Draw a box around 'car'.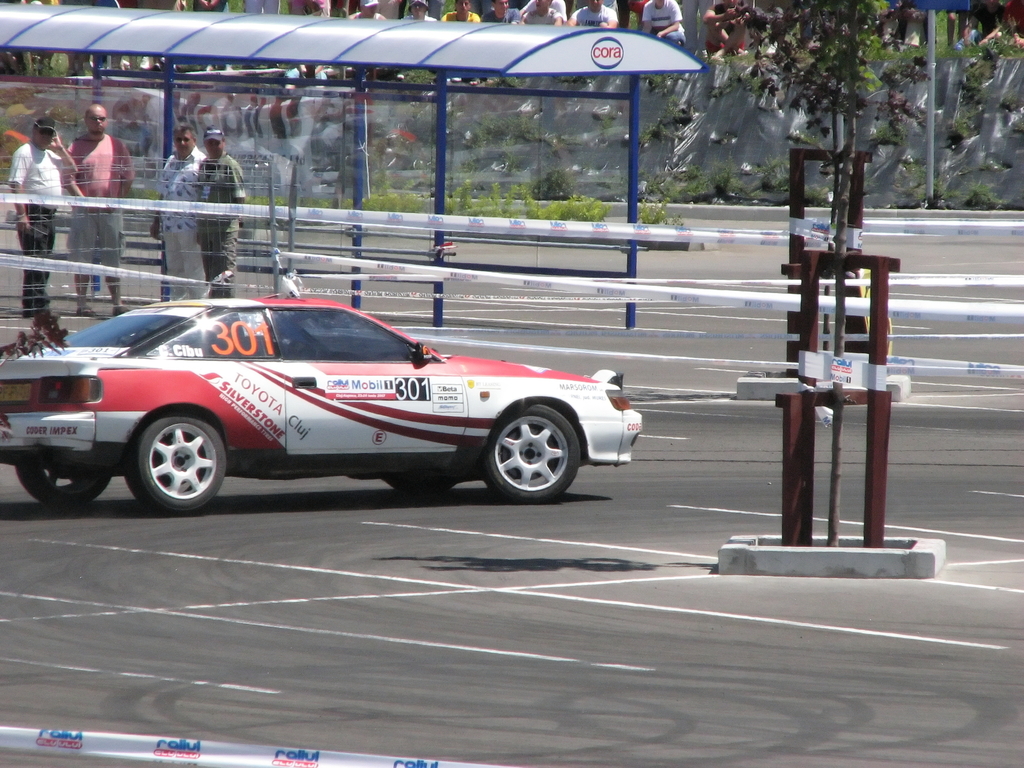
{"x1": 18, "y1": 280, "x2": 642, "y2": 511}.
